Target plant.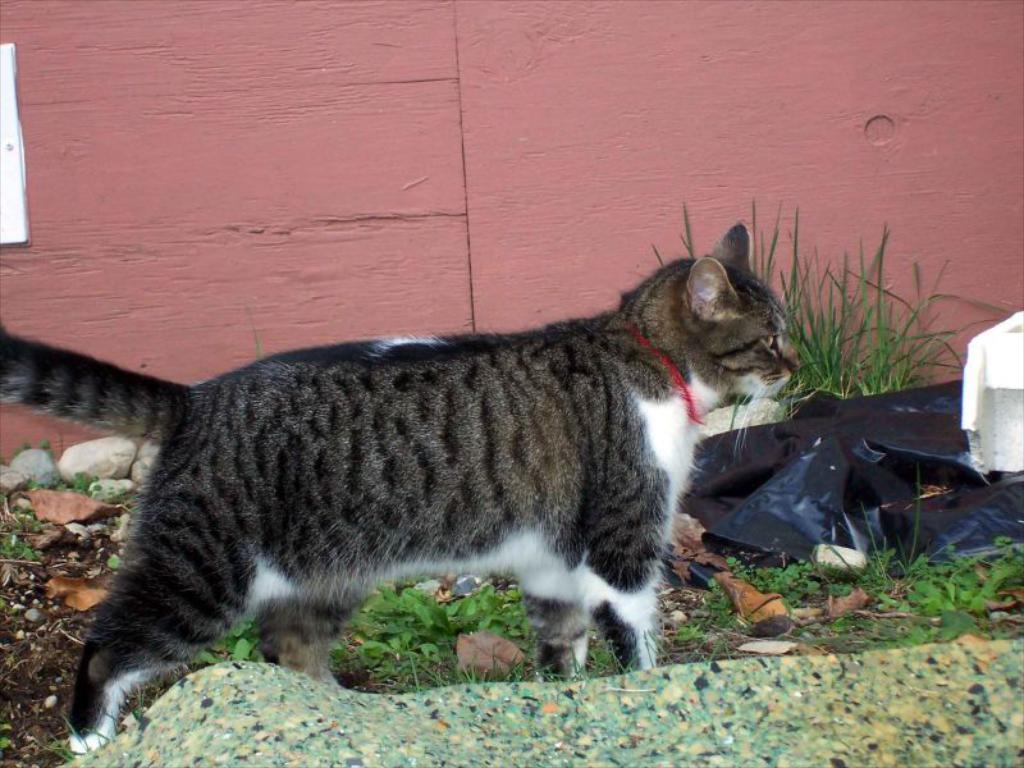
Target region: rect(113, 552, 125, 572).
